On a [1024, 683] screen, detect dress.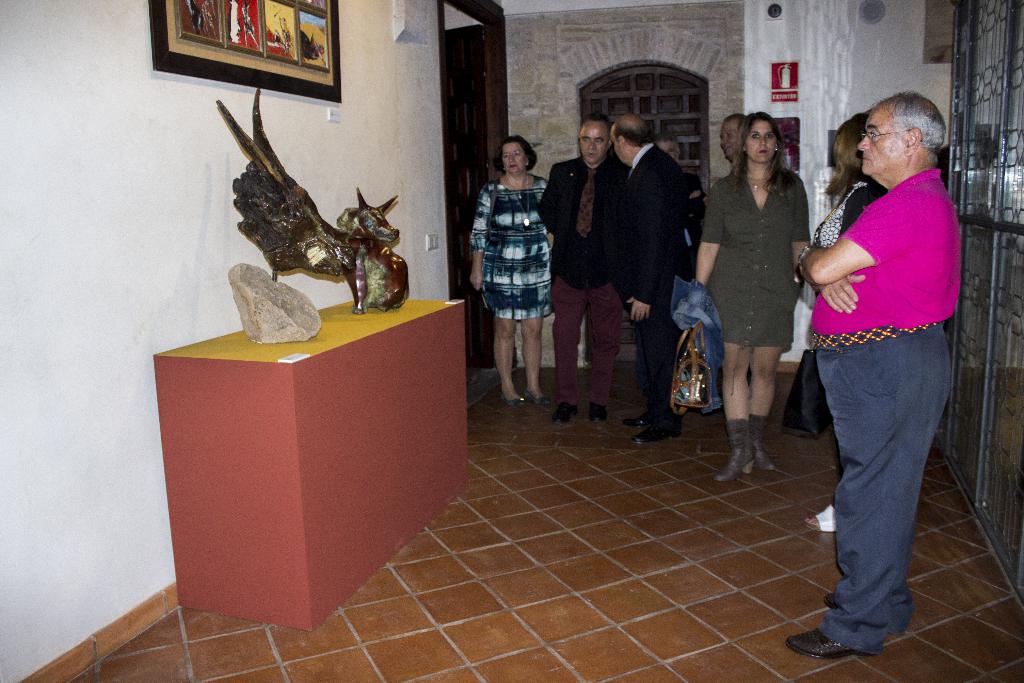
detection(465, 173, 550, 318).
